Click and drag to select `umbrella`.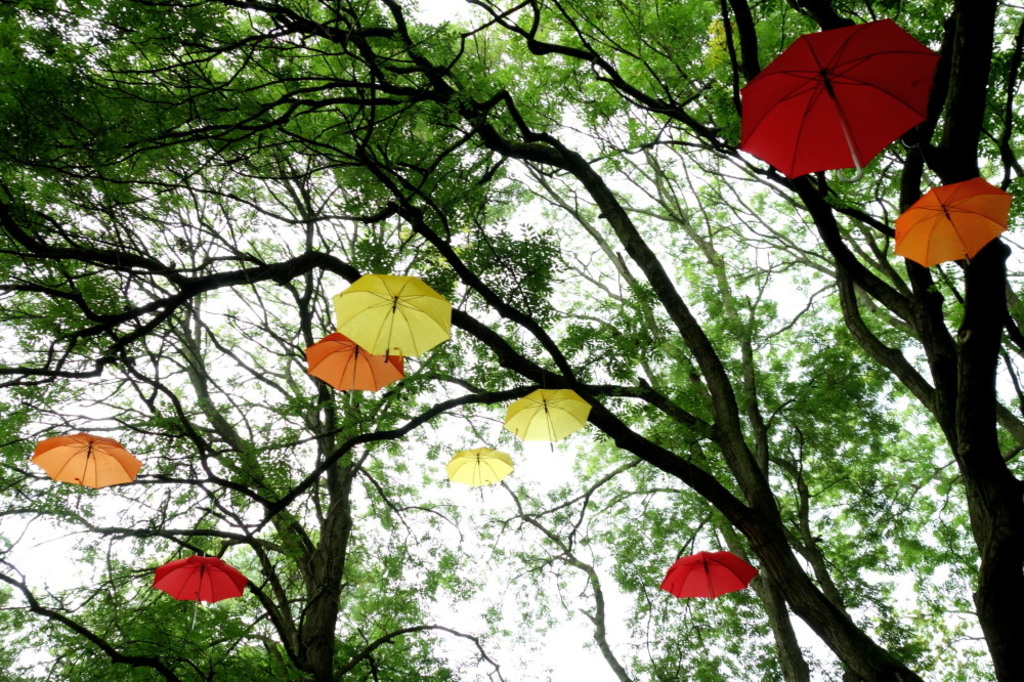
Selection: (655,551,751,630).
